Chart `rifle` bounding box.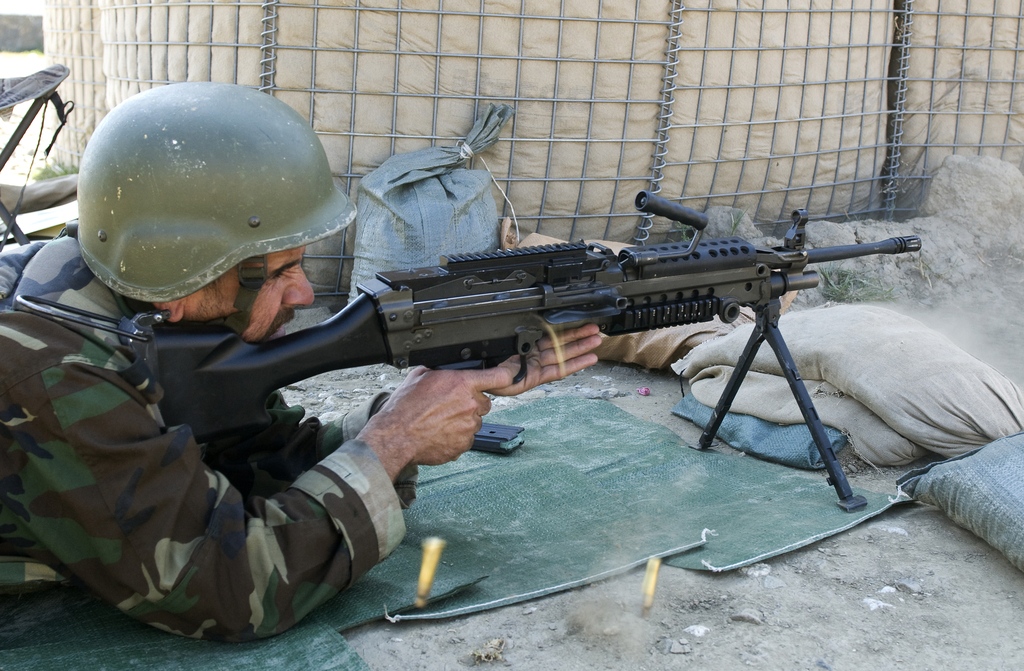
Charted: crop(24, 189, 919, 510).
